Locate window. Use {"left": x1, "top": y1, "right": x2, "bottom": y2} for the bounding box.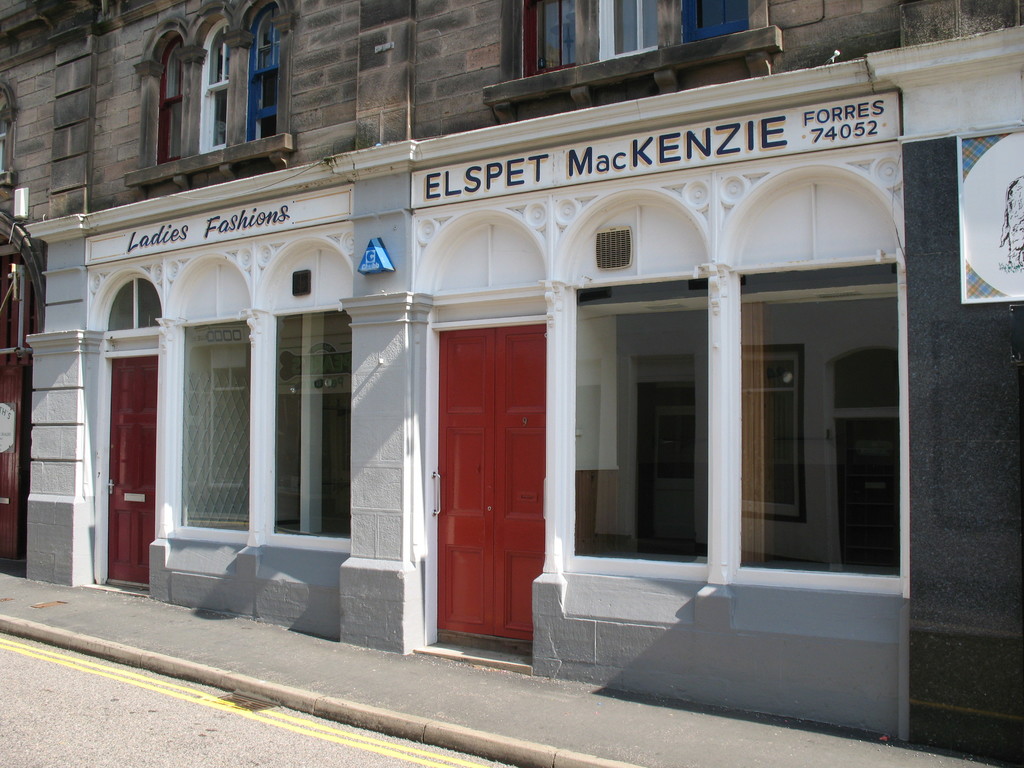
{"left": 603, "top": 0, "right": 661, "bottom": 56}.
